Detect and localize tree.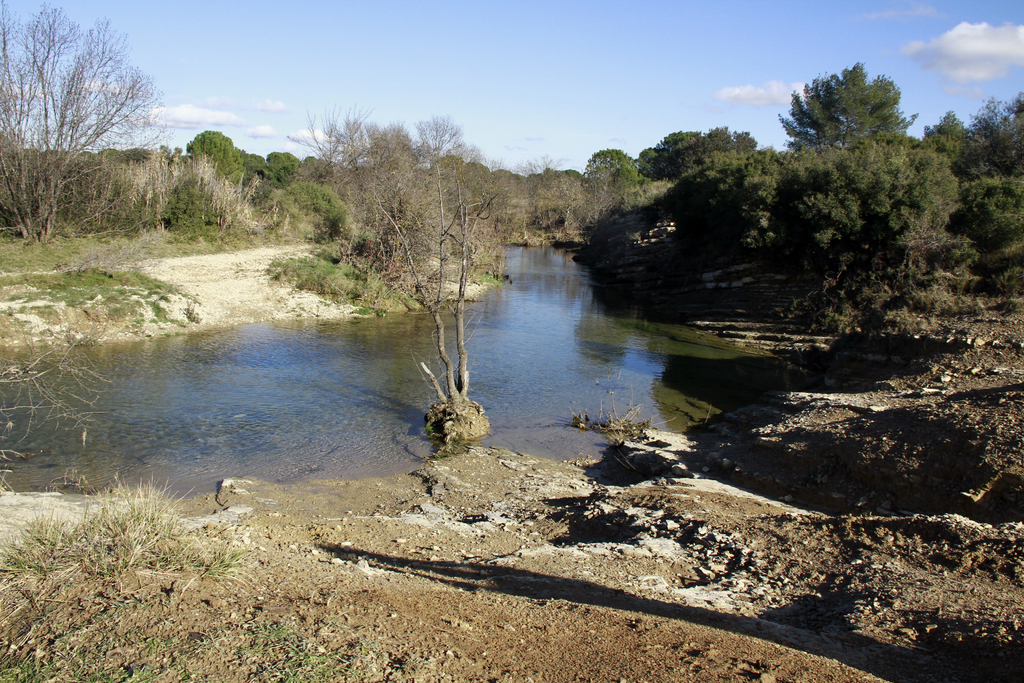
Localized at box=[630, 126, 760, 172].
